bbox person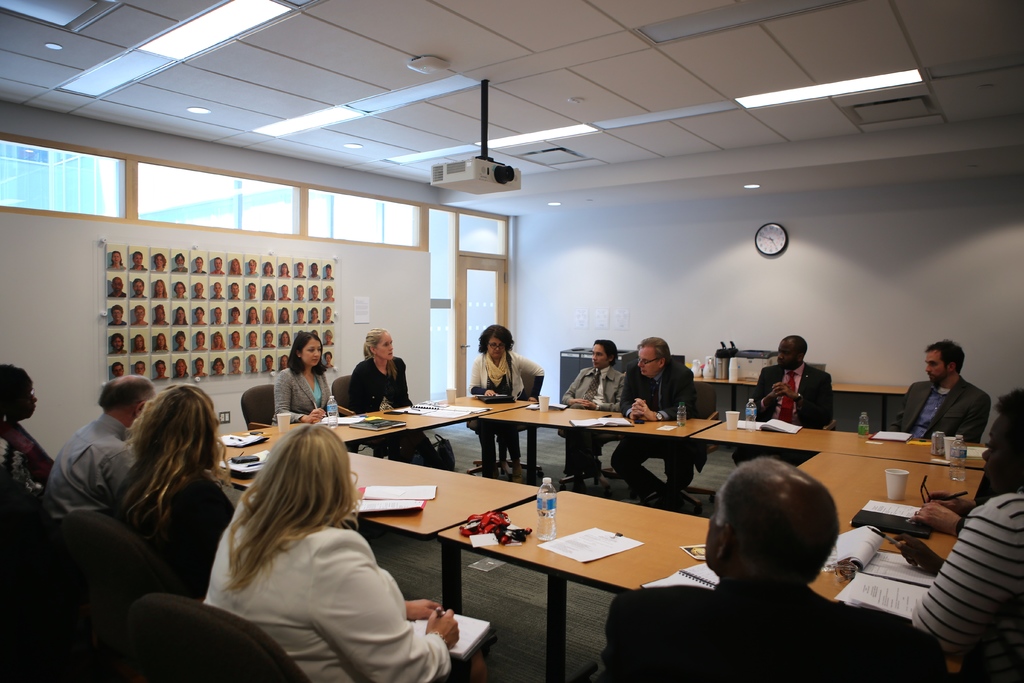
x1=200, y1=417, x2=484, y2=682
